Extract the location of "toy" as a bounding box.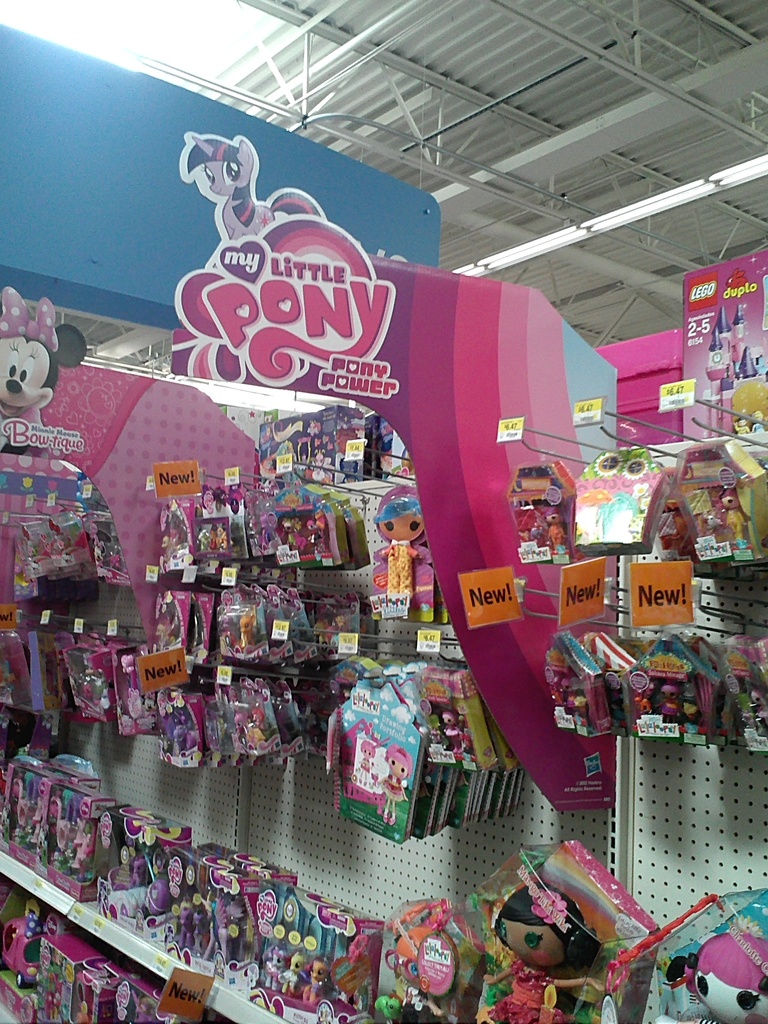
locate(434, 712, 476, 757).
